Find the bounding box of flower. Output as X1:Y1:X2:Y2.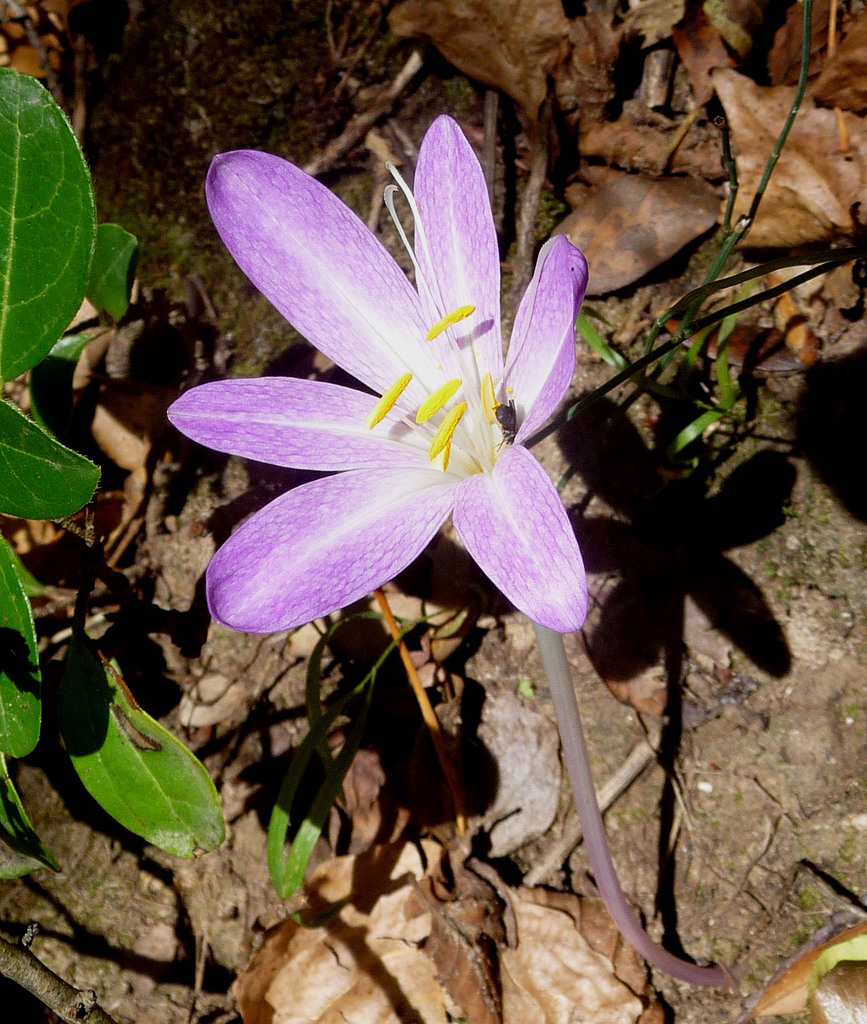
180:90:652:679.
